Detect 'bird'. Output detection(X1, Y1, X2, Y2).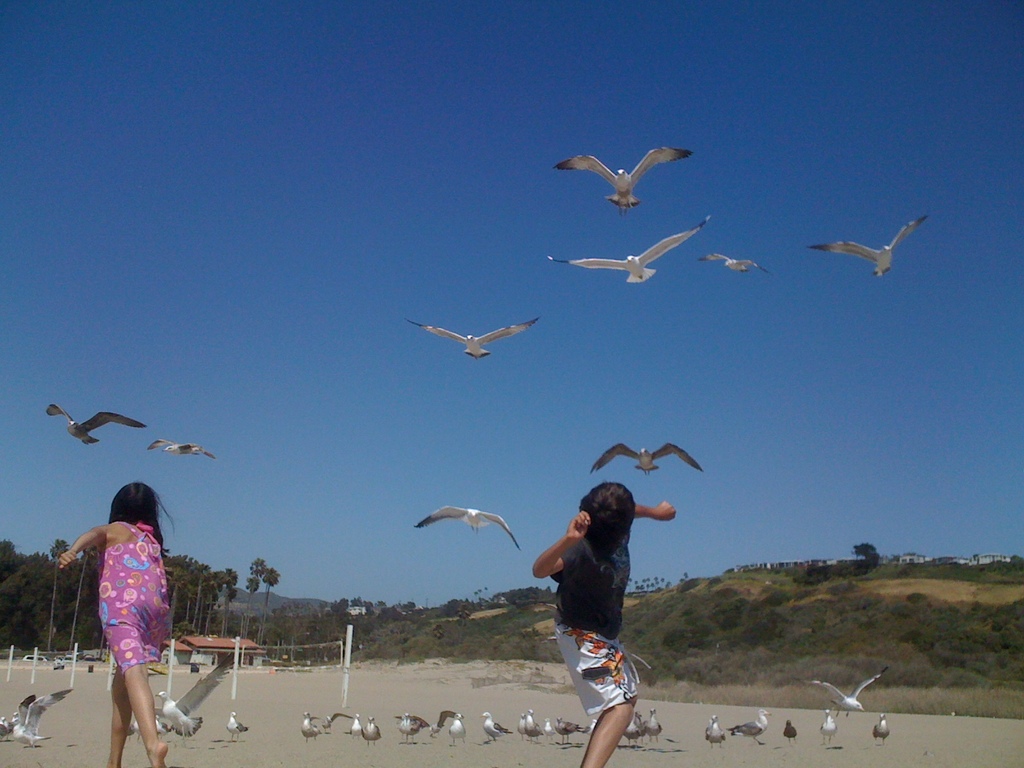
detection(152, 652, 236, 743).
